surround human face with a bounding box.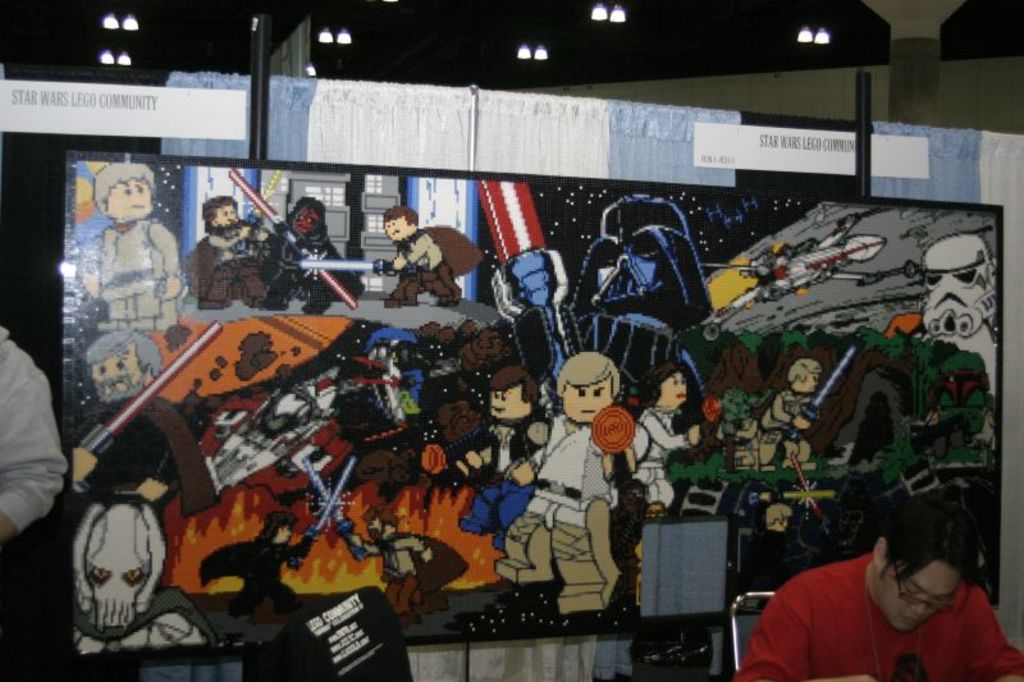
rect(296, 207, 317, 237).
